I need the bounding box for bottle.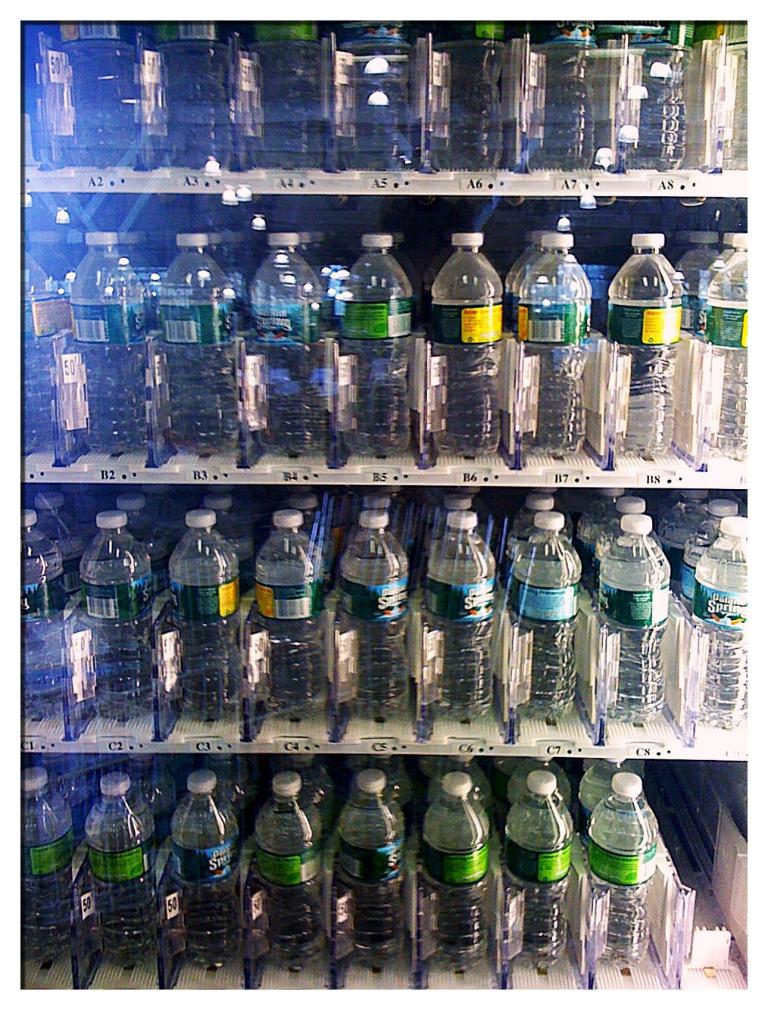
Here it is: (23, 235, 73, 454).
